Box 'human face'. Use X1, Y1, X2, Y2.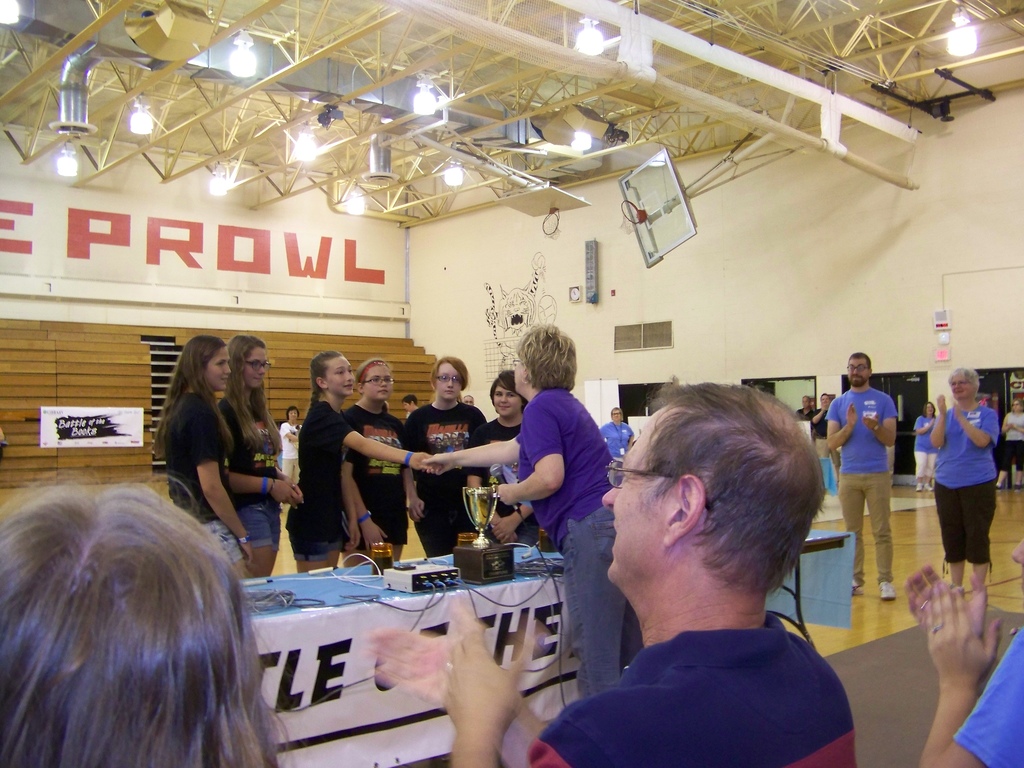
365, 368, 393, 403.
